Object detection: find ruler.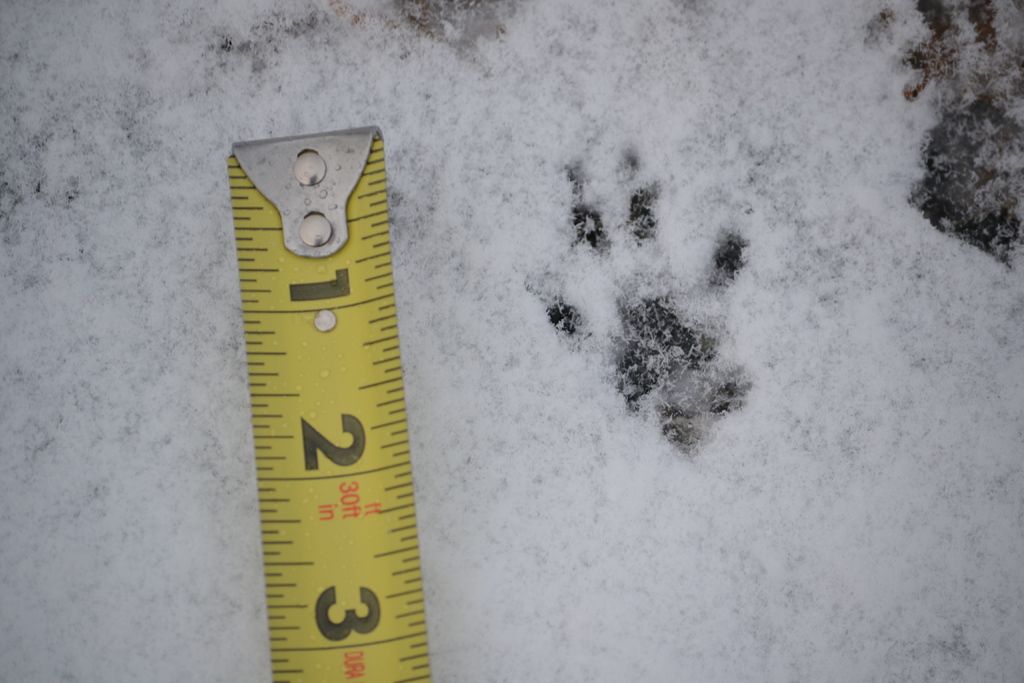
rect(225, 130, 434, 682).
